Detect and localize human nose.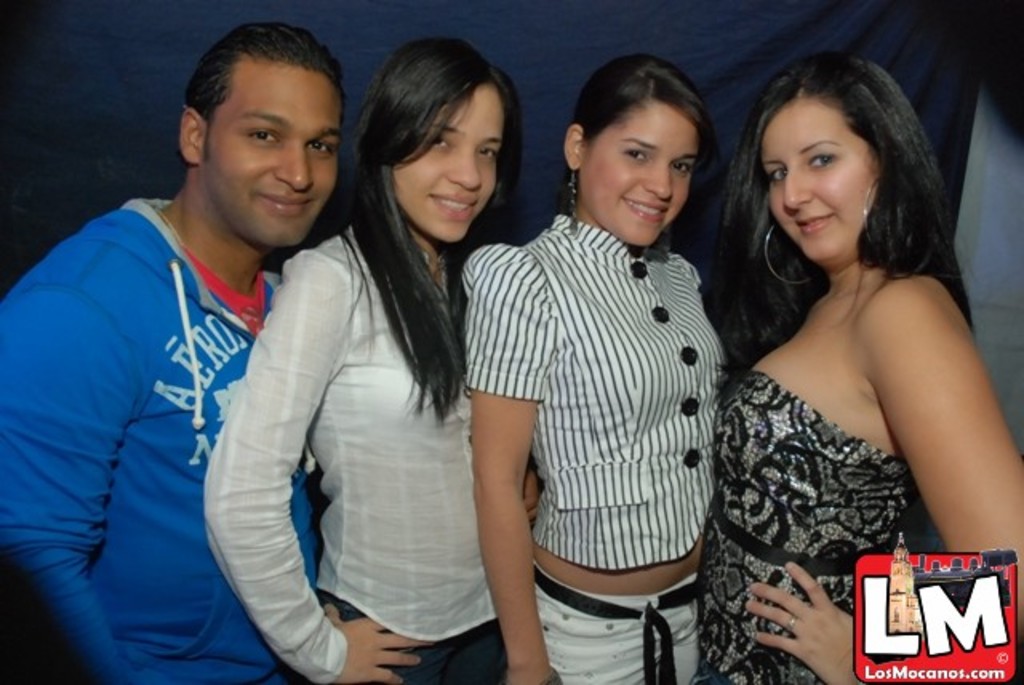
Localized at {"left": 784, "top": 166, "right": 814, "bottom": 213}.
